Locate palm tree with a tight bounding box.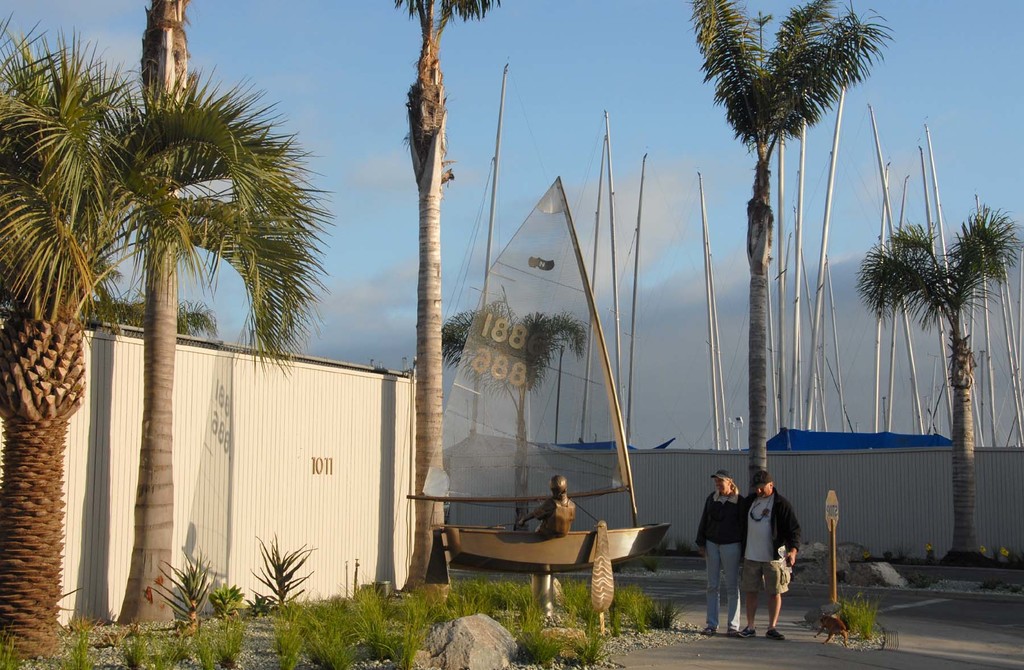
[x1=694, y1=0, x2=894, y2=498].
